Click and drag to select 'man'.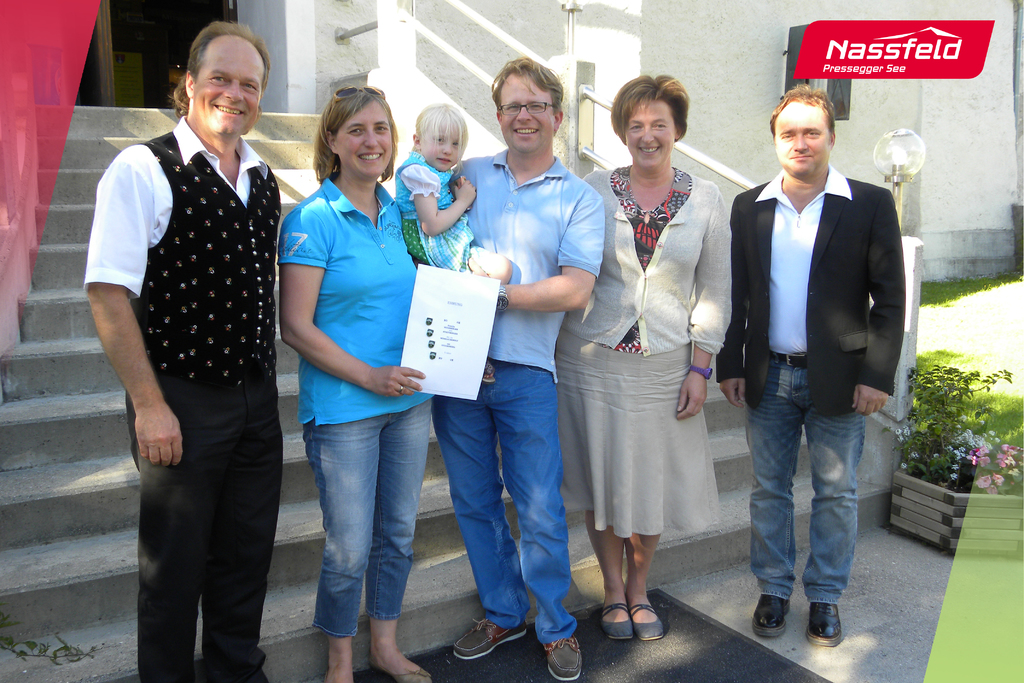
Selection: bbox(428, 47, 611, 682).
